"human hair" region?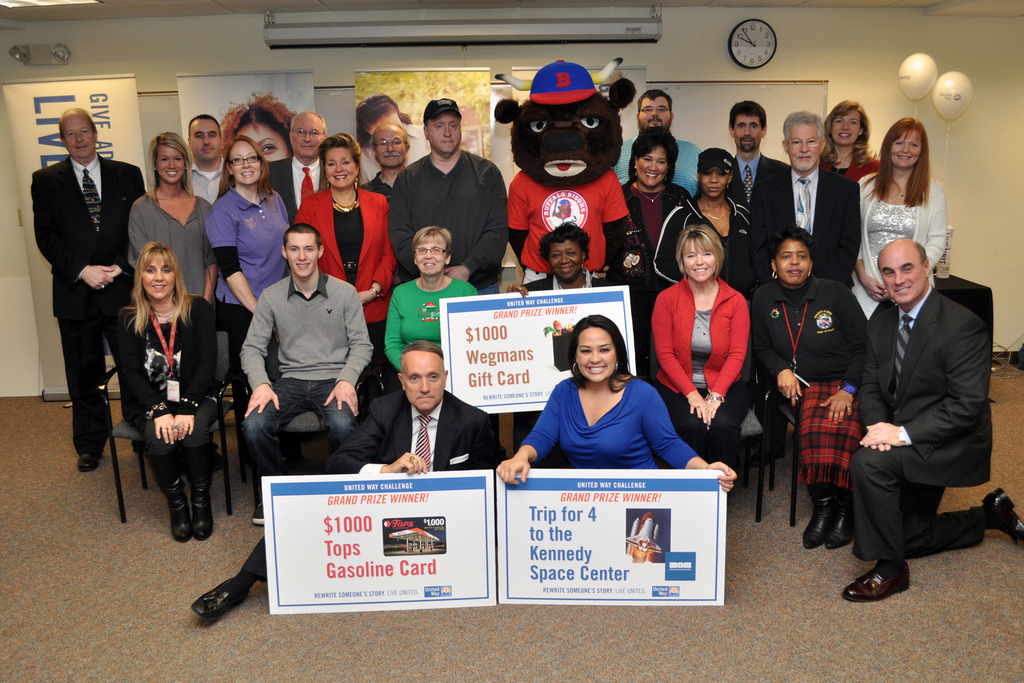
(399,340,445,358)
